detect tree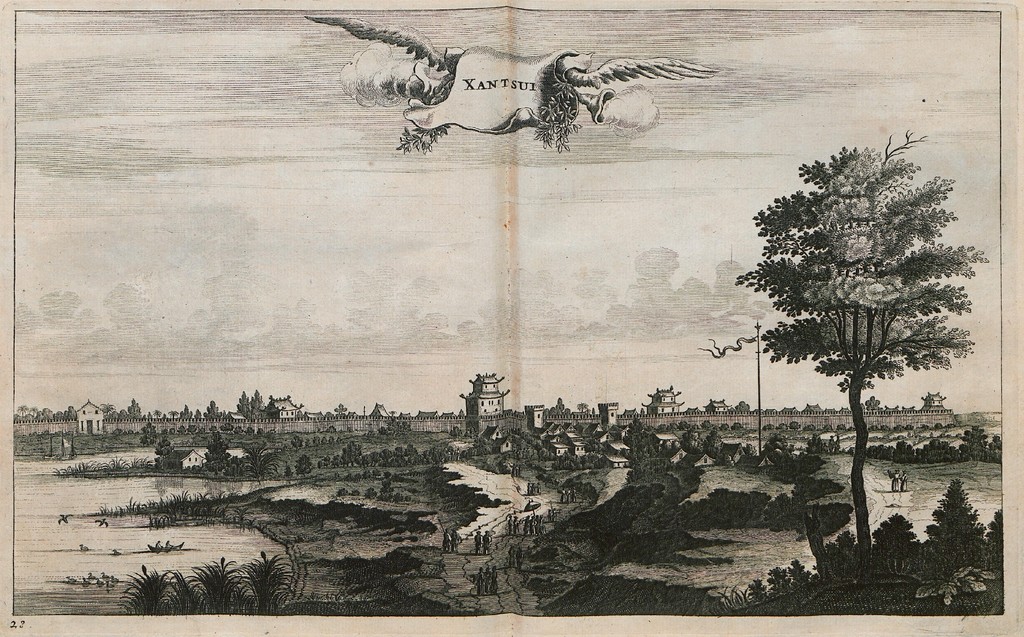
<region>366, 449, 425, 475</region>
